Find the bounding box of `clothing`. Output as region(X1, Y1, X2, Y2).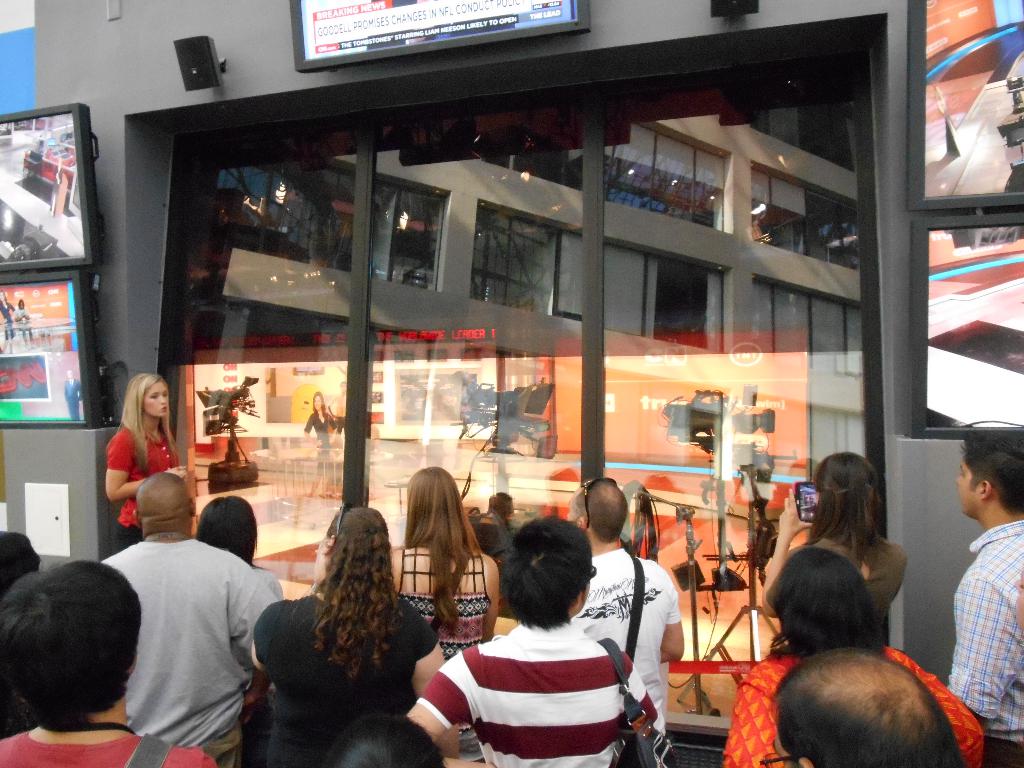
region(792, 537, 914, 623).
